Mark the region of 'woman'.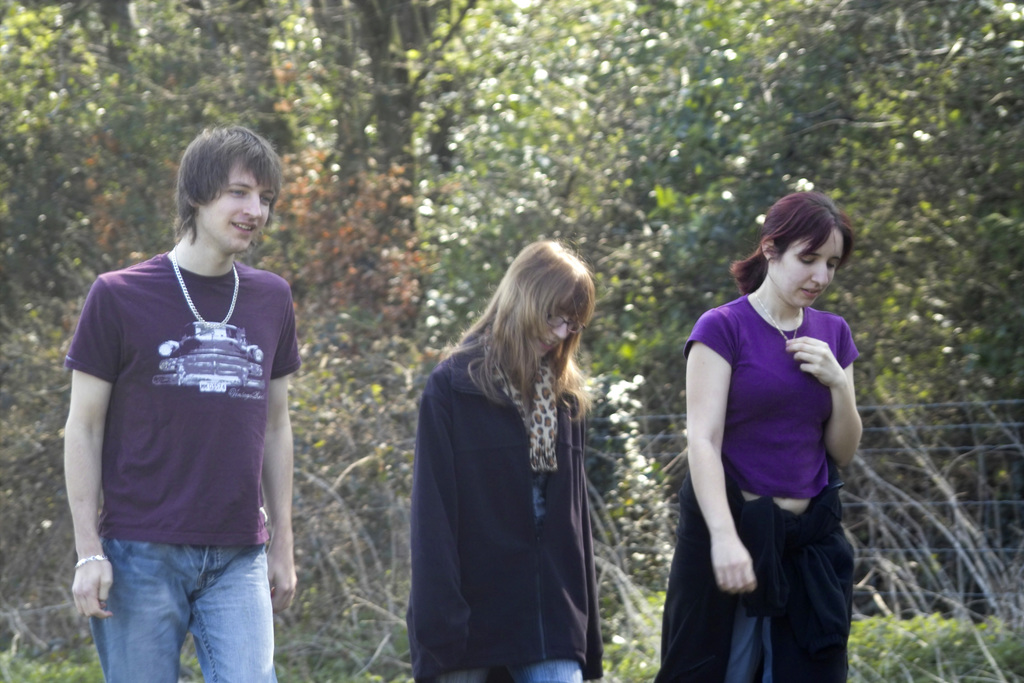
Region: [left=406, top=222, right=618, bottom=682].
